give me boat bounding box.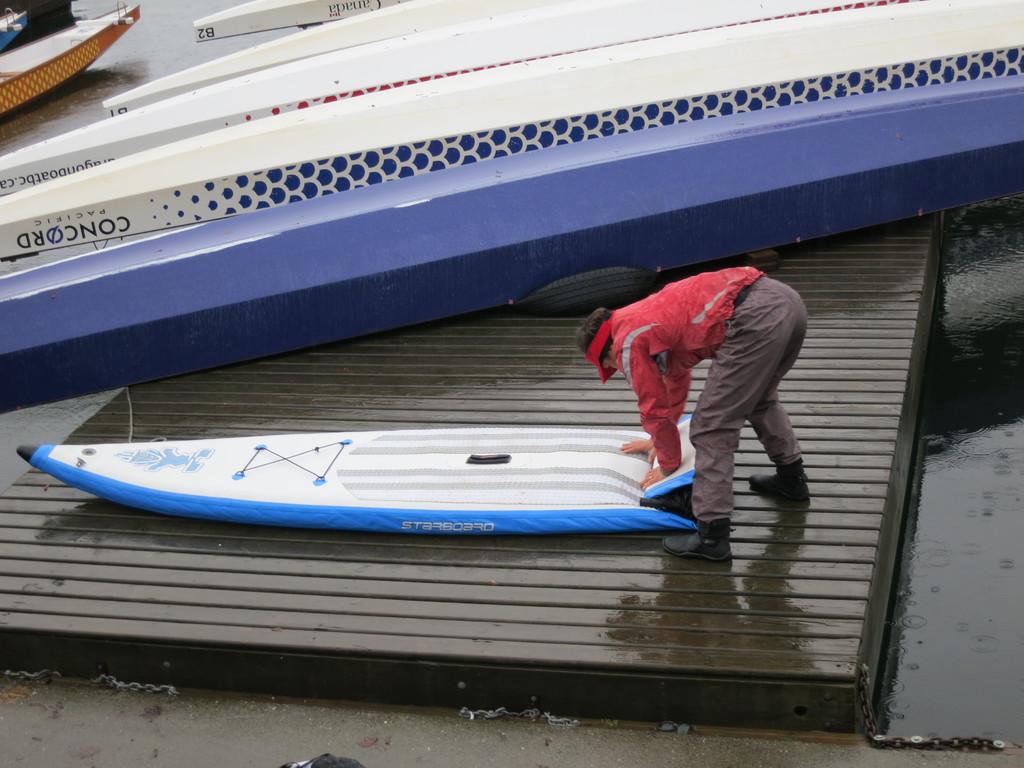
rect(102, 0, 515, 116).
